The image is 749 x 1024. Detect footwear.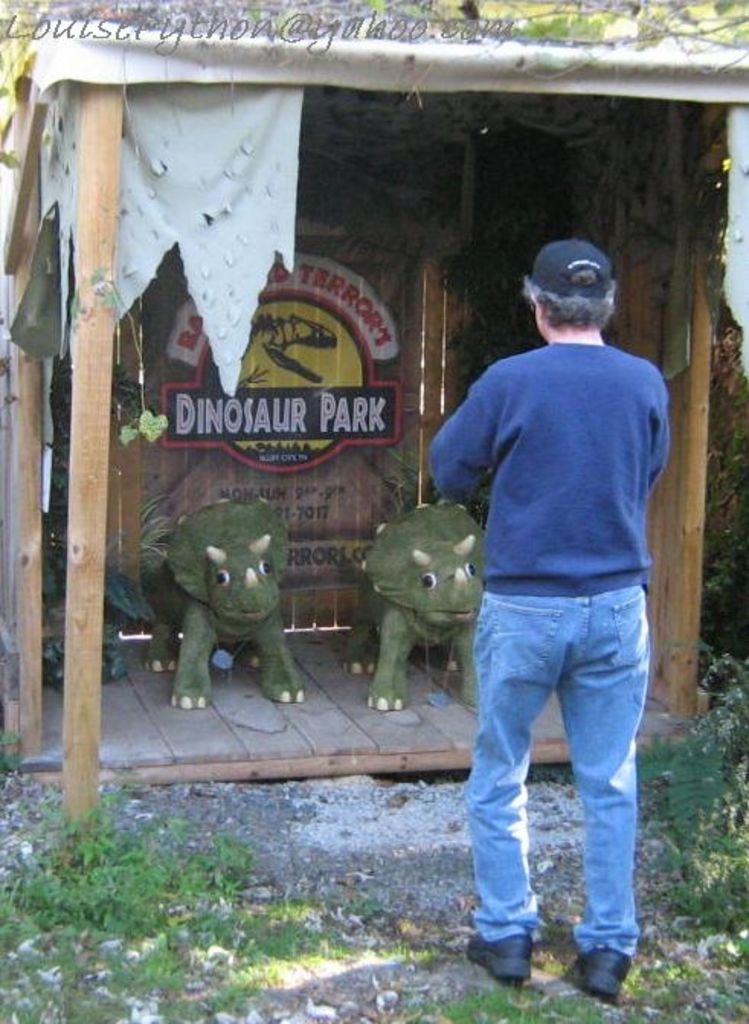
Detection: {"x1": 561, "y1": 945, "x2": 633, "y2": 1006}.
